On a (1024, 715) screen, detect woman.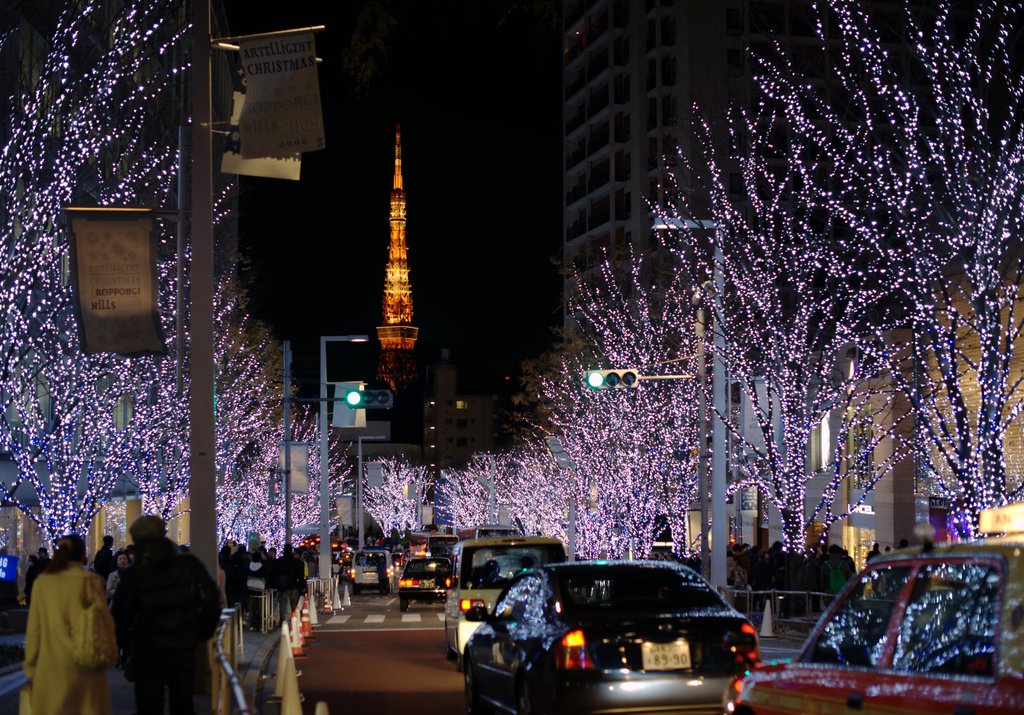
(10, 527, 107, 714).
